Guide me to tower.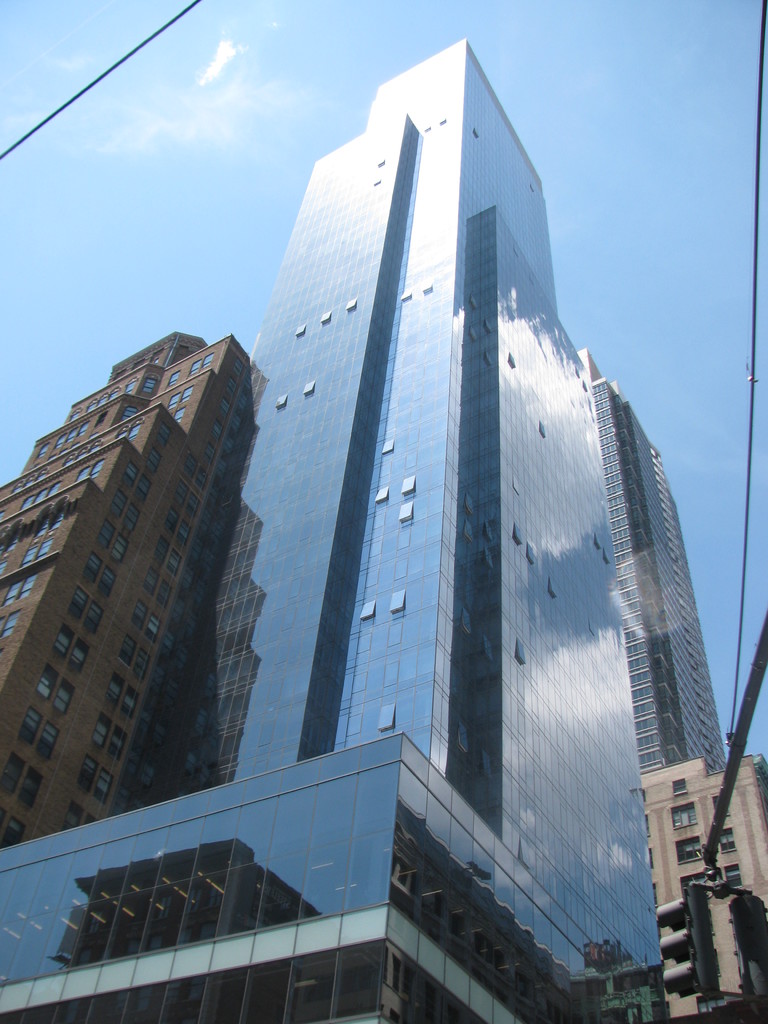
Guidance: bbox=[620, 752, 767, 1023].
